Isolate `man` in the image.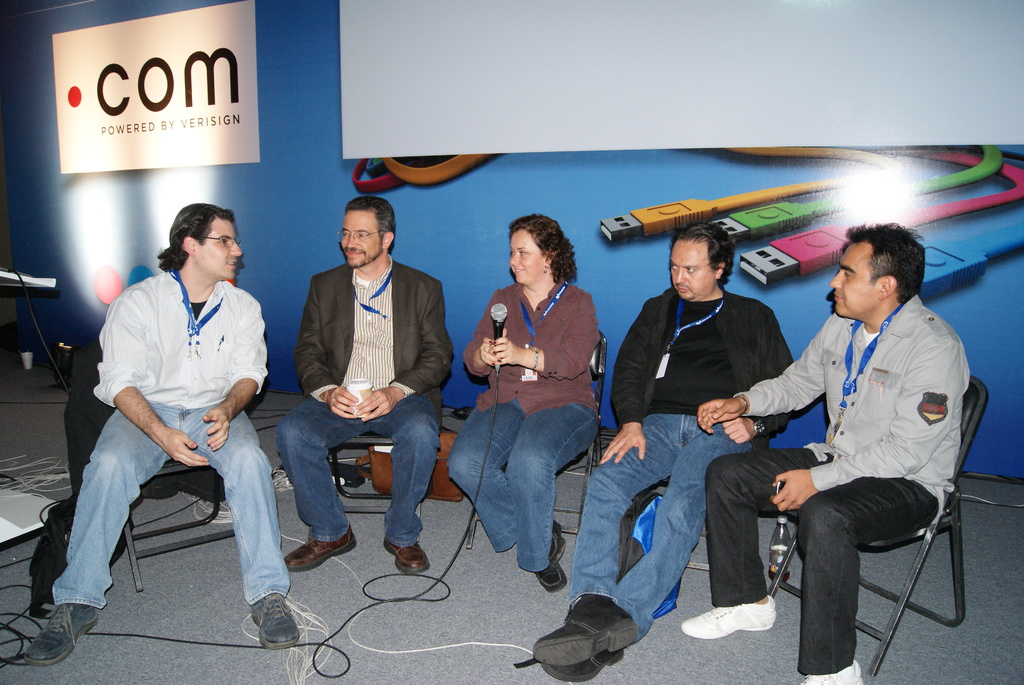
Isolated region: crop(529, 217, 796, 684).
